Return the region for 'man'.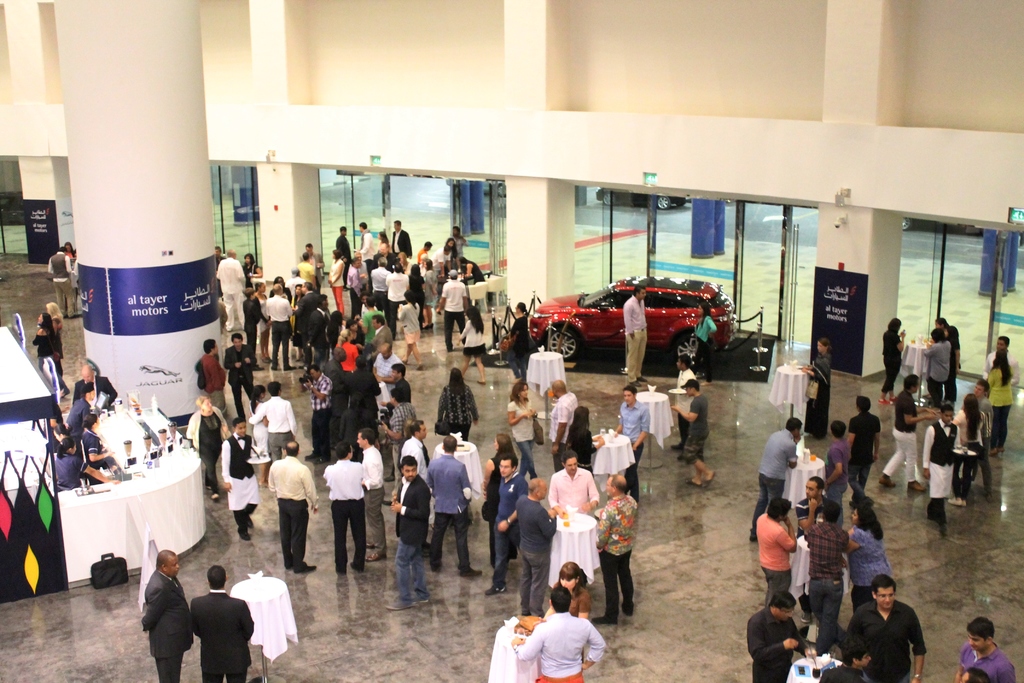
268 433 320 572.
